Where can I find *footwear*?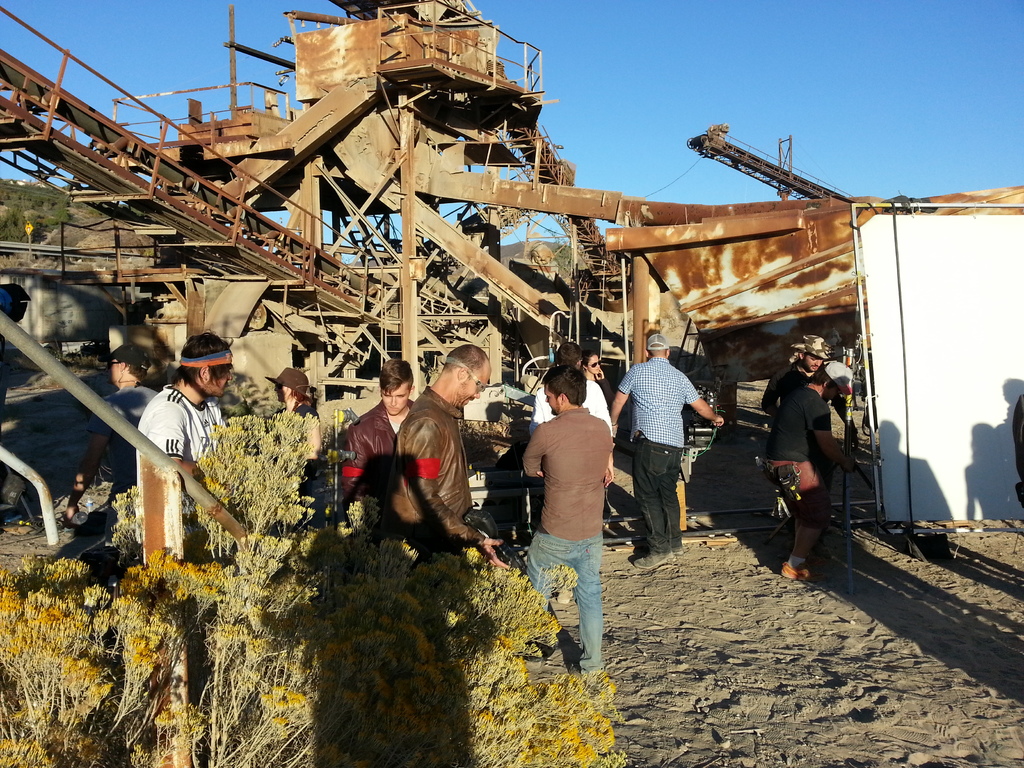
You can find it at locate(781, 559, 833, 581).
